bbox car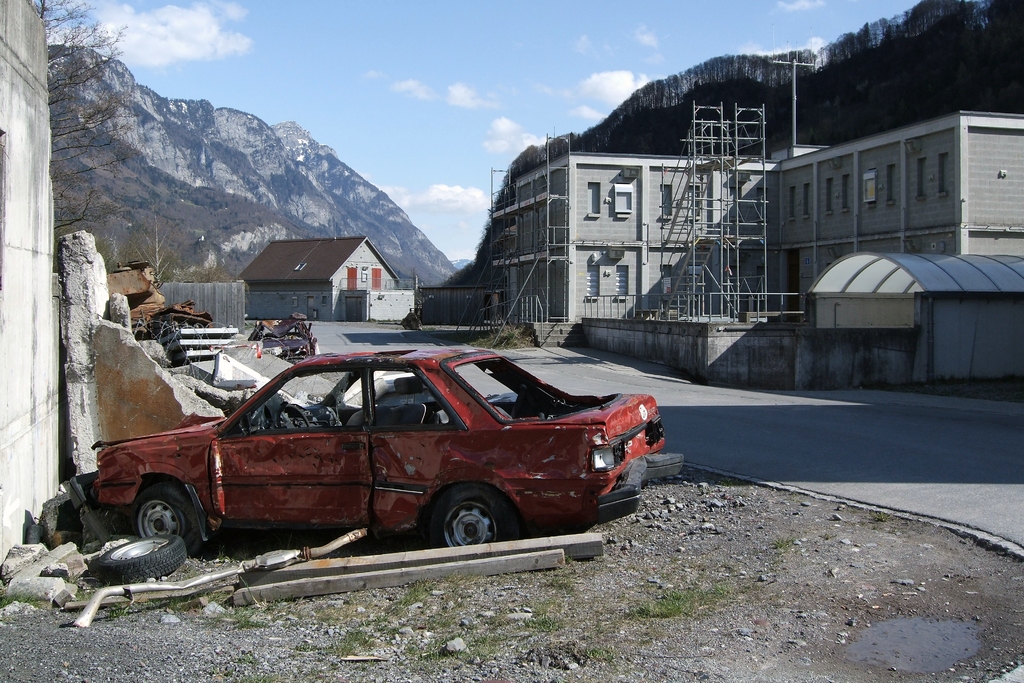
box(136, 316, 236, 361)
